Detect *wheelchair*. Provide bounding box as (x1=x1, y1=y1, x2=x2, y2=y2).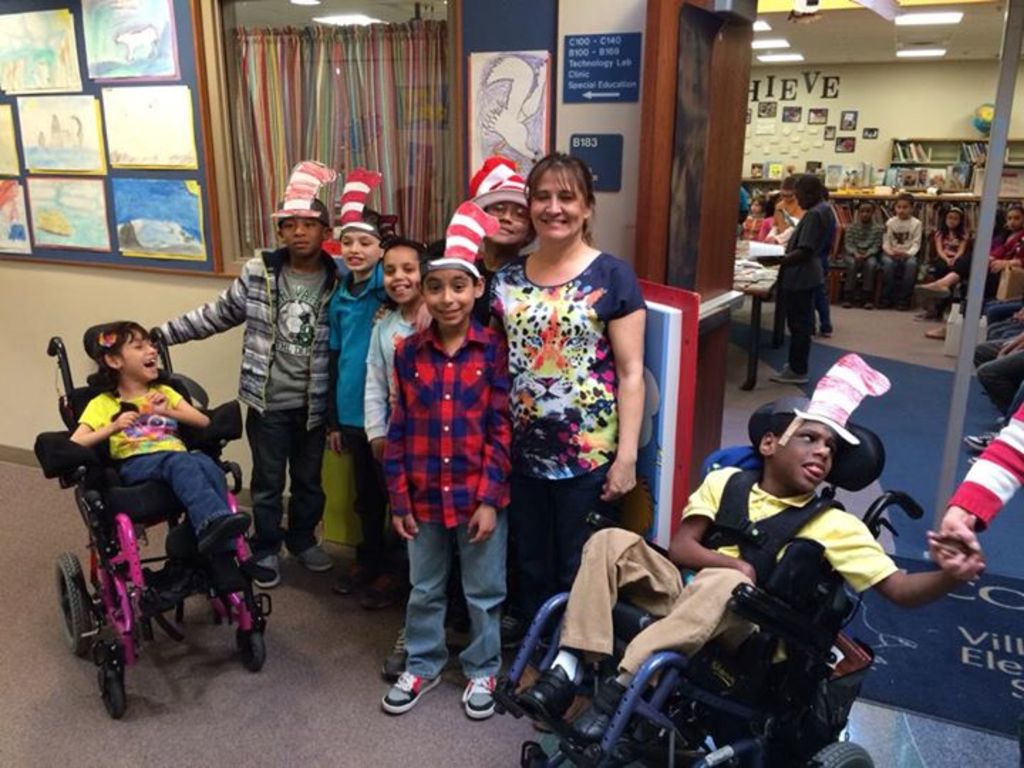
(x1=38, y1=377, x2=263, y2=701).
